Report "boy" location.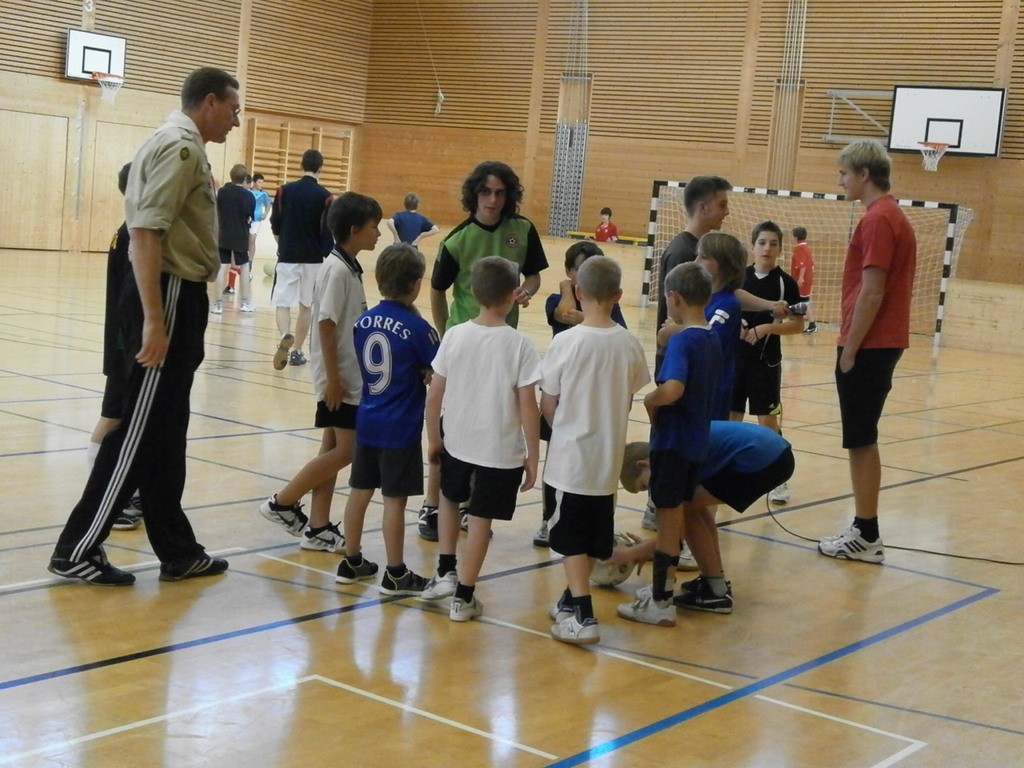
Report: Rect(596, 207, 620, 241).
